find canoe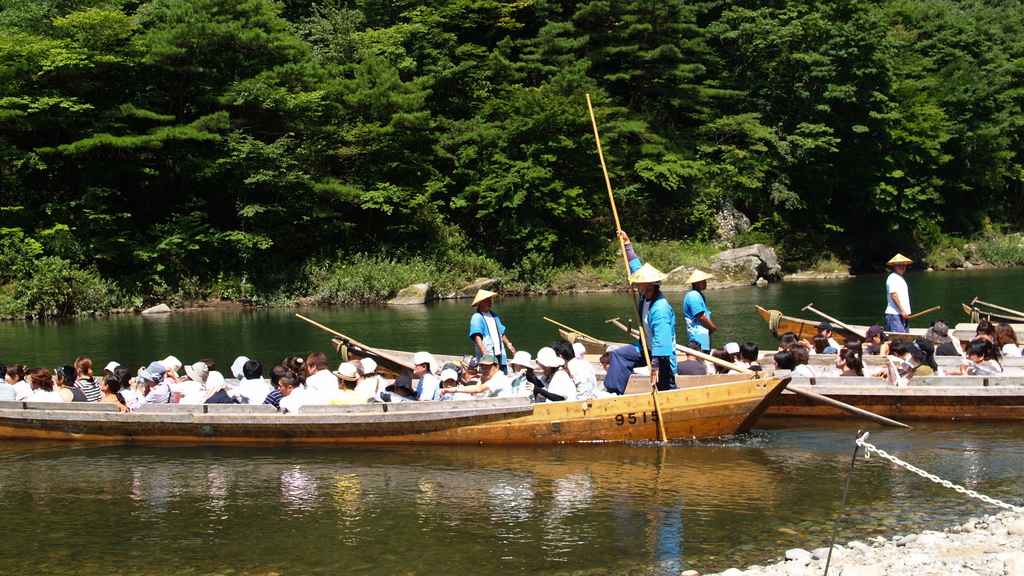
bbox(0, 380, 792, 445)
